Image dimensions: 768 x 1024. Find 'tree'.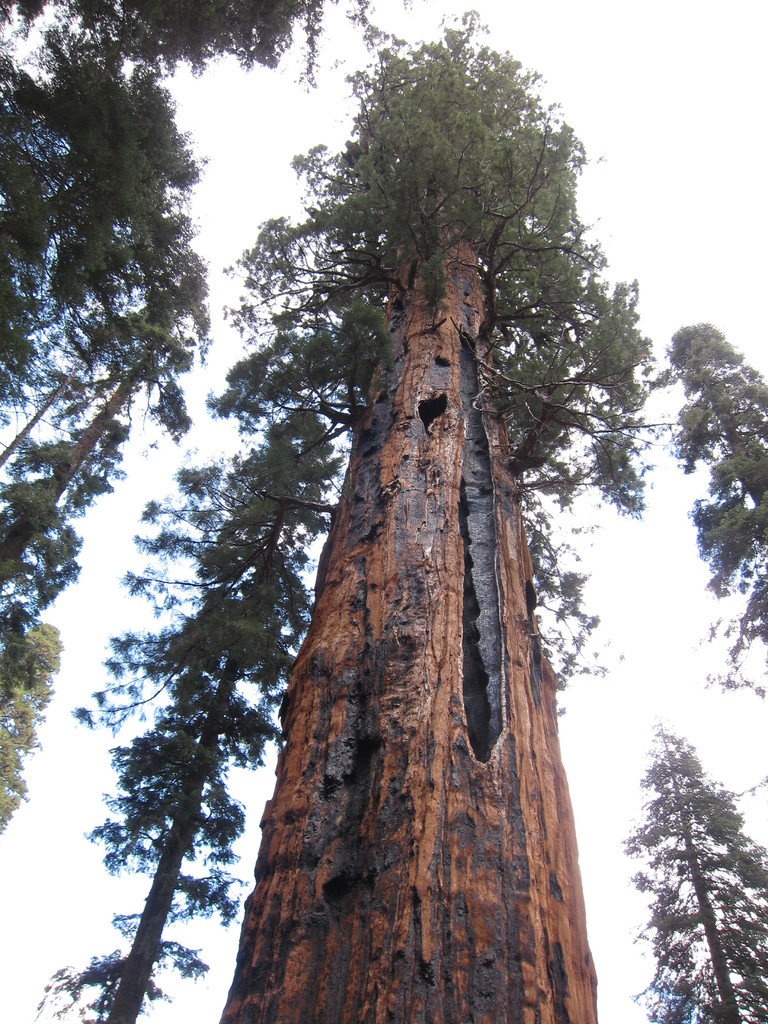
x1=0 y1=44 x2=202 y2=420.
